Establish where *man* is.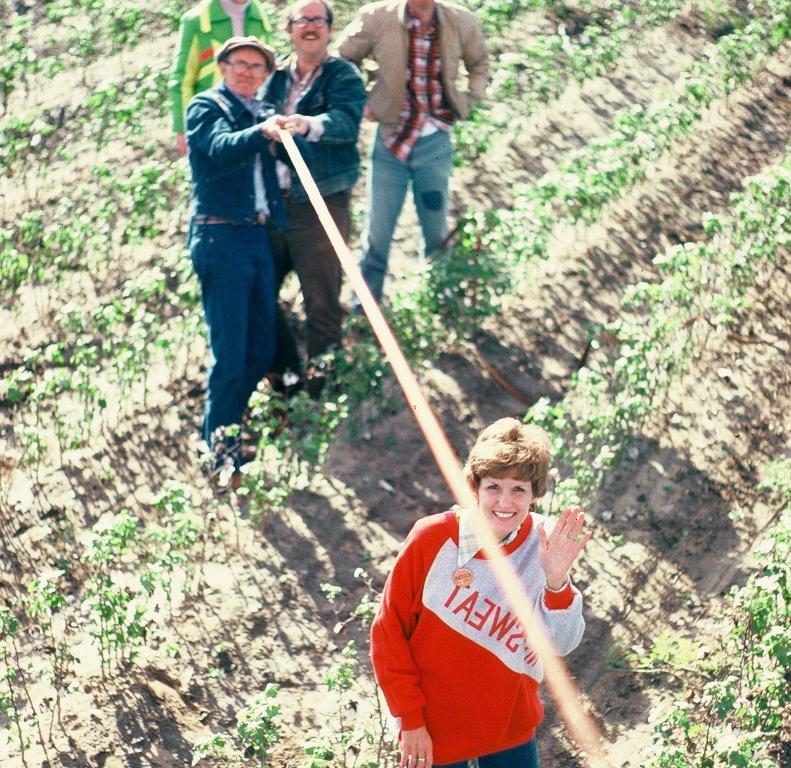
Established at 263/0/365/394.
